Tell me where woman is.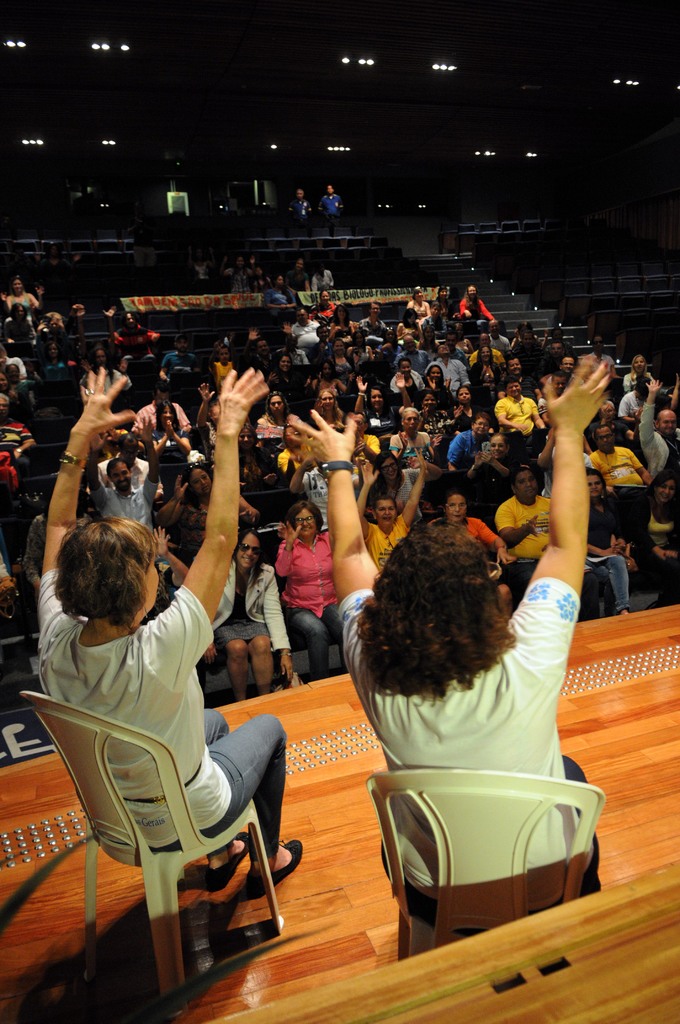
woman is at pyautogui.locateOnScreen(396, 309, 424, 348).
